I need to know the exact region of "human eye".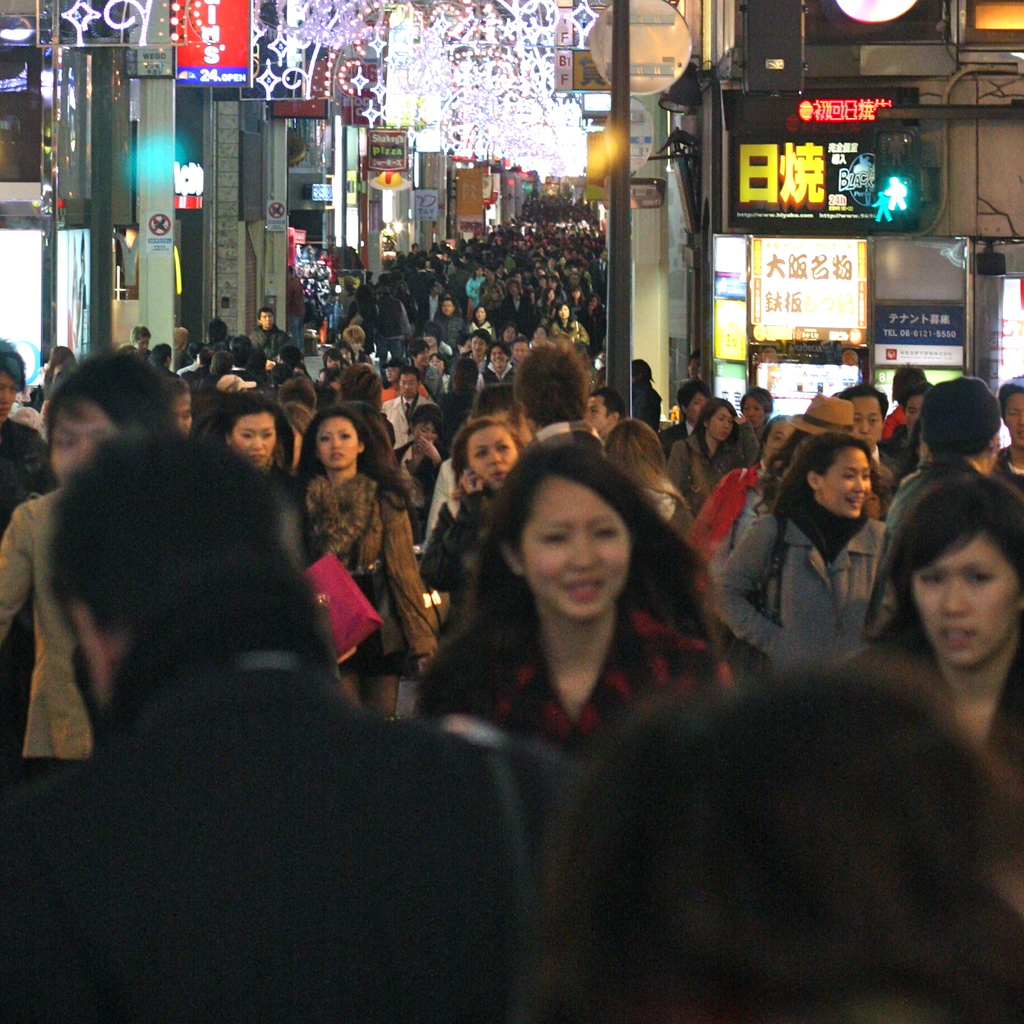
Region: {"left": 753, "top": 407, "right": 758, "bottom": 410}.
